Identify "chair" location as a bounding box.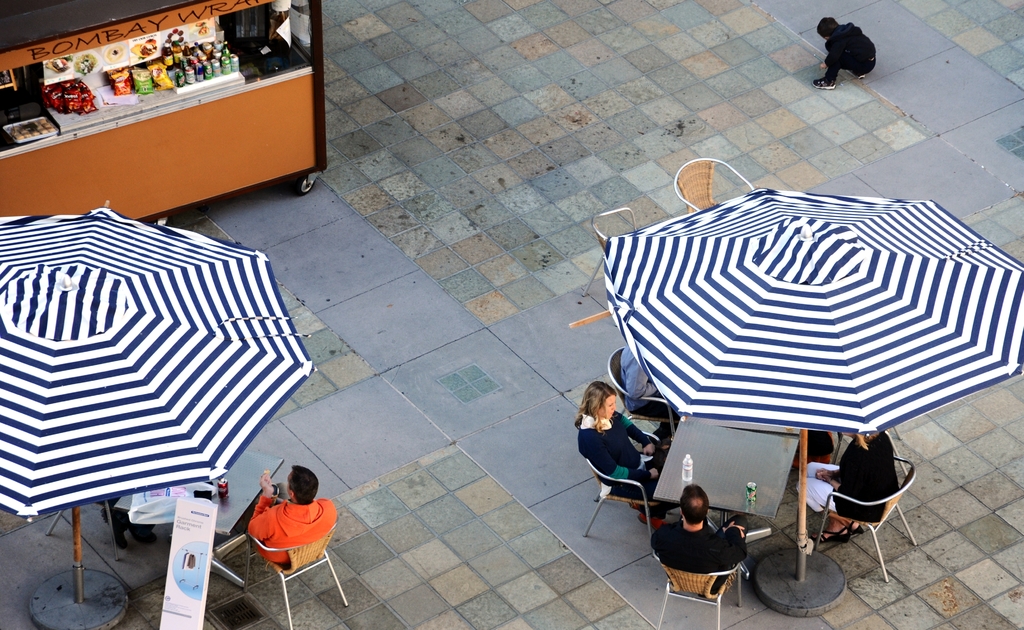
239,522,350,629.
